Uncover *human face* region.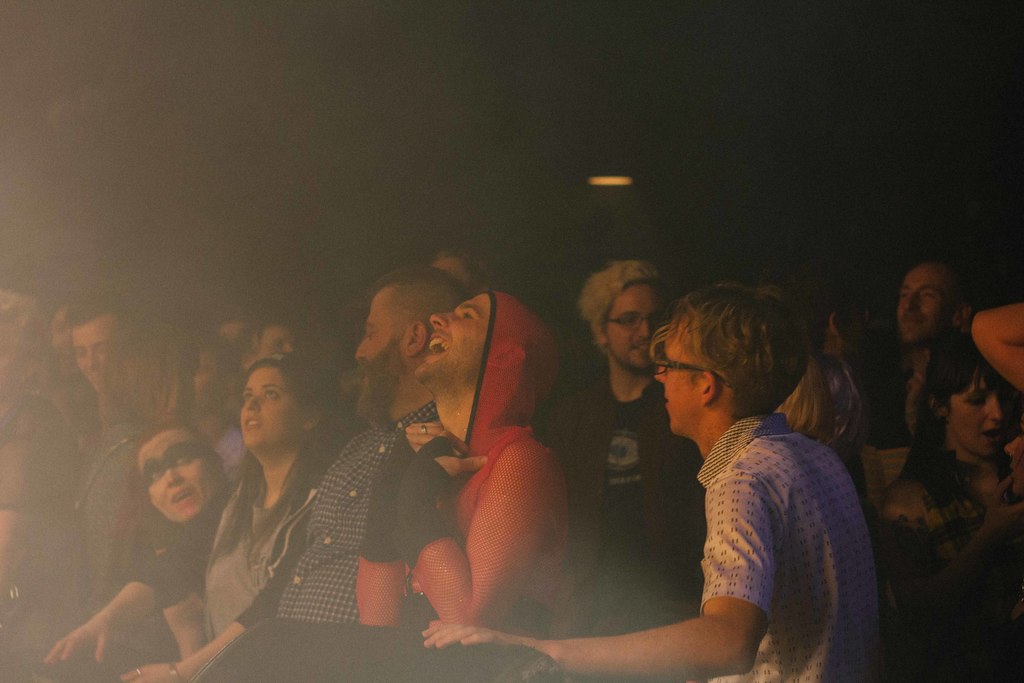
Uncovered: [655, 333, 700, 433].
